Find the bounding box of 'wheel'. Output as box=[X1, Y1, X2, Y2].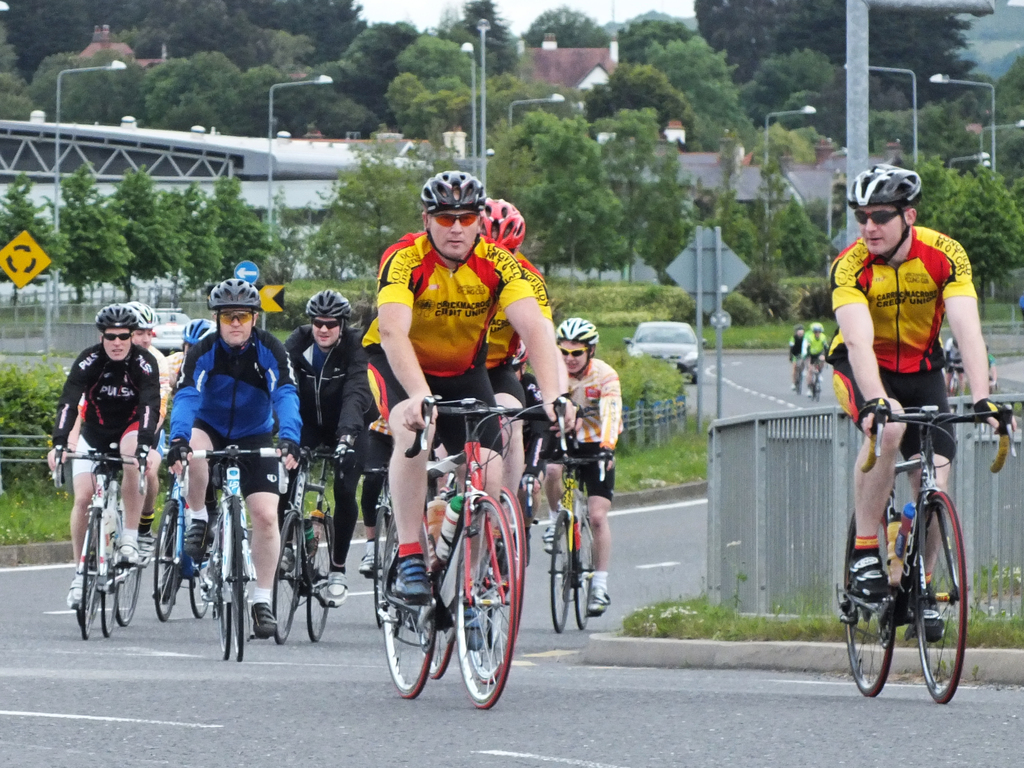
box=[488, 482, 532, 685].
